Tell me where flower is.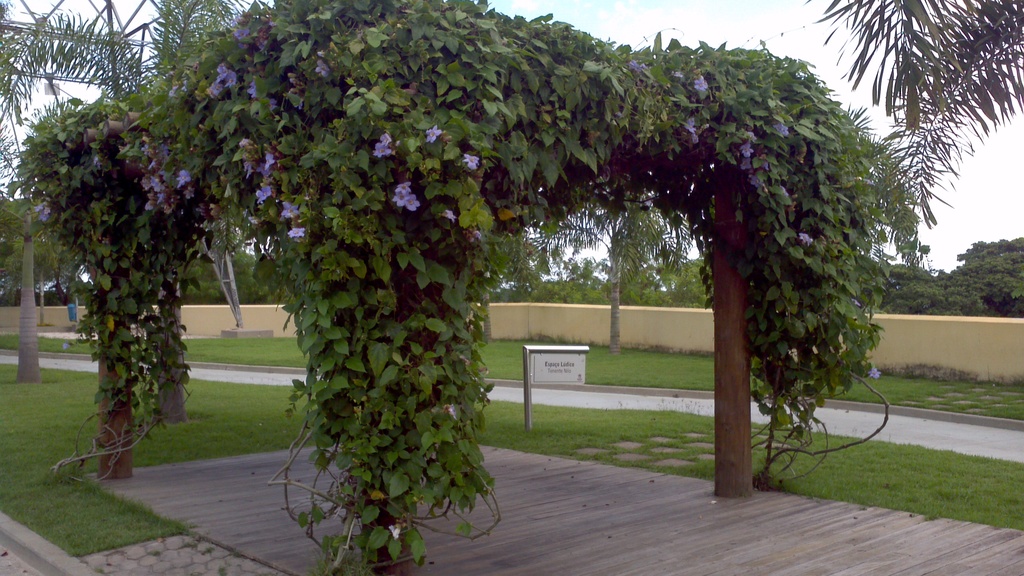
flower is at <bbox>369, 132, 400, 158</bbox>.
